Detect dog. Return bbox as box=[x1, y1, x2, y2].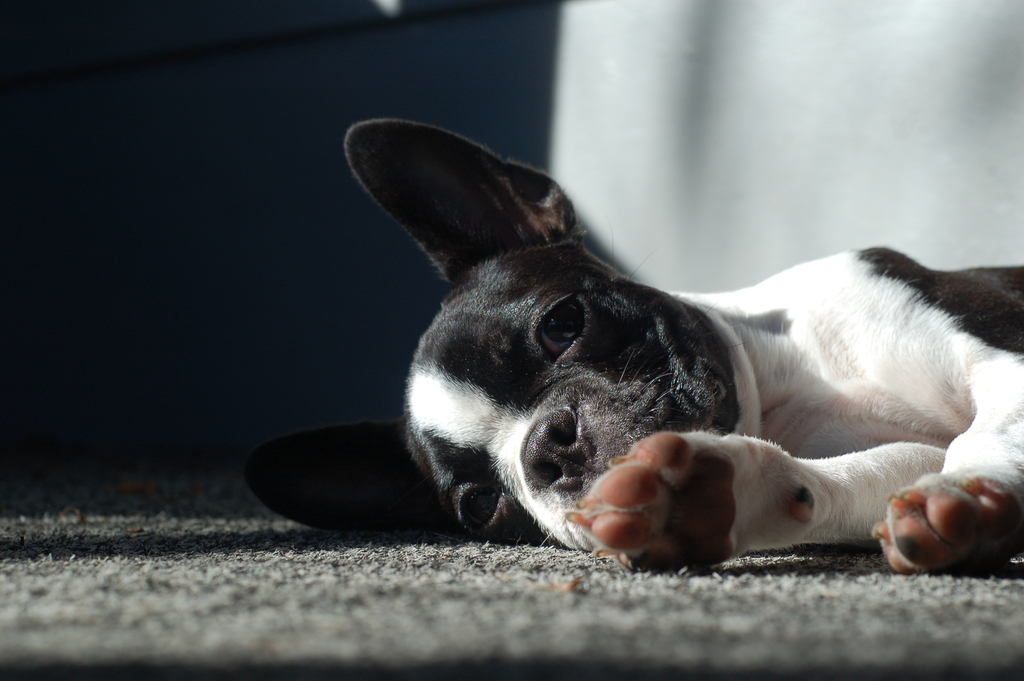
box=[242, 122, 1023, 580].
